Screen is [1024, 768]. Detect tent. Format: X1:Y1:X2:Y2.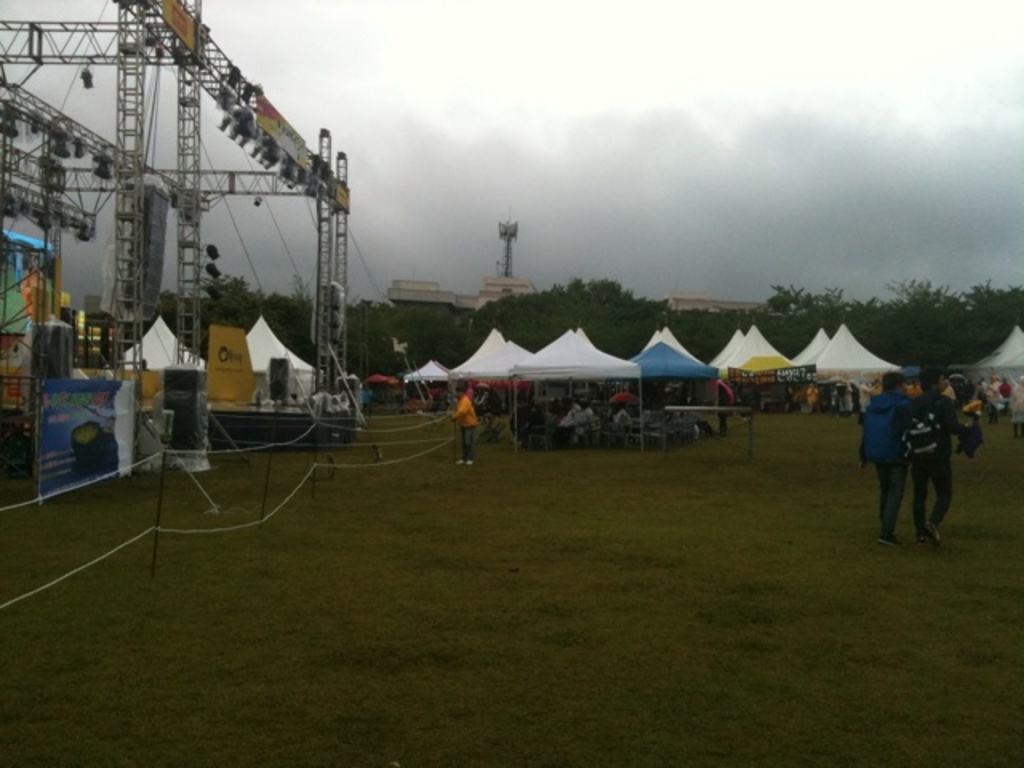
355:357:458:410.
